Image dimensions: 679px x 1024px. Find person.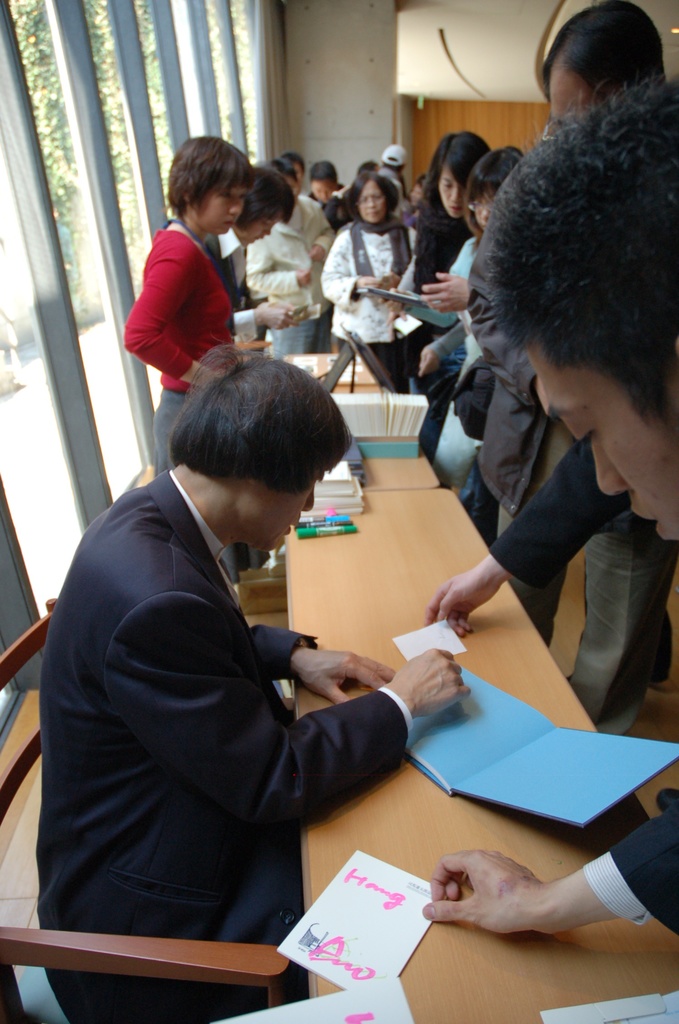
(left=443, top=145, right=527, bottom=290).
